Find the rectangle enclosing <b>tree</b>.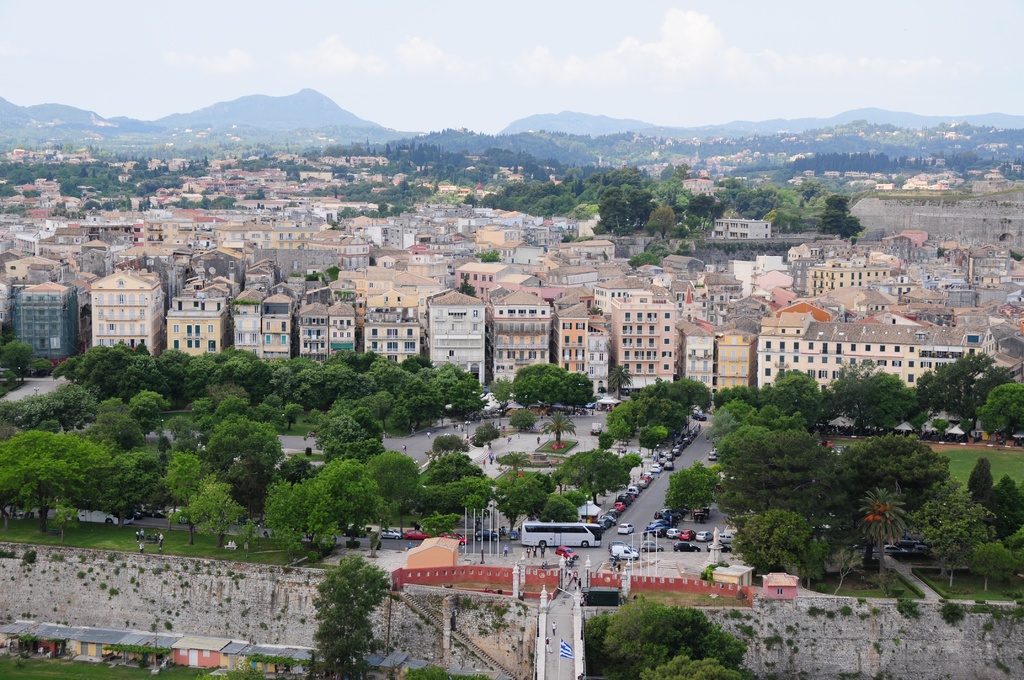
[x1=186, y1=395, x2=212, y2=423].
